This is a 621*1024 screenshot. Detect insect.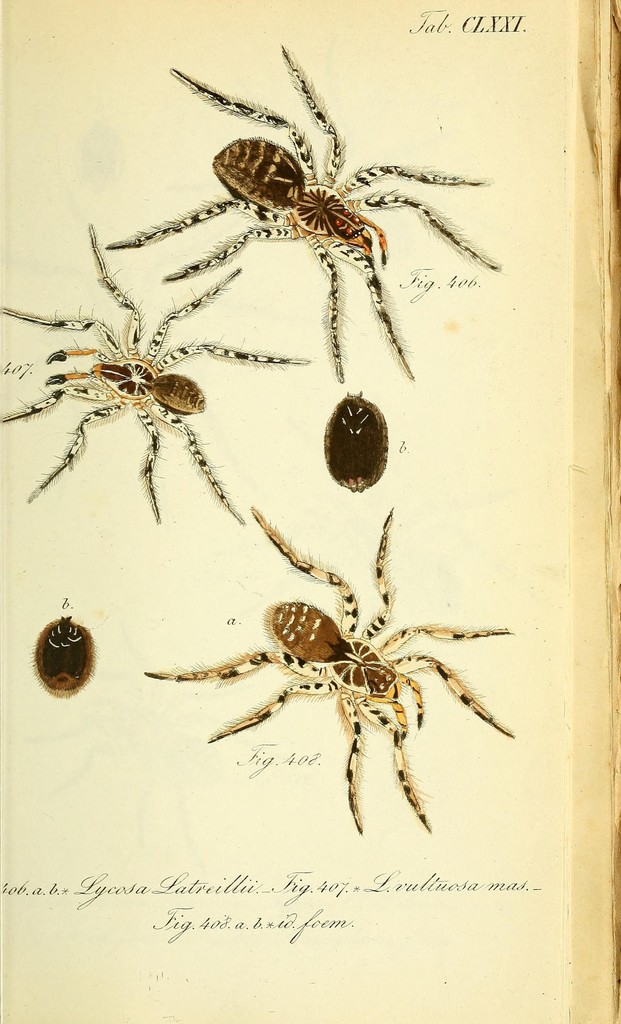
BBox(109, 43, 489, 378).
